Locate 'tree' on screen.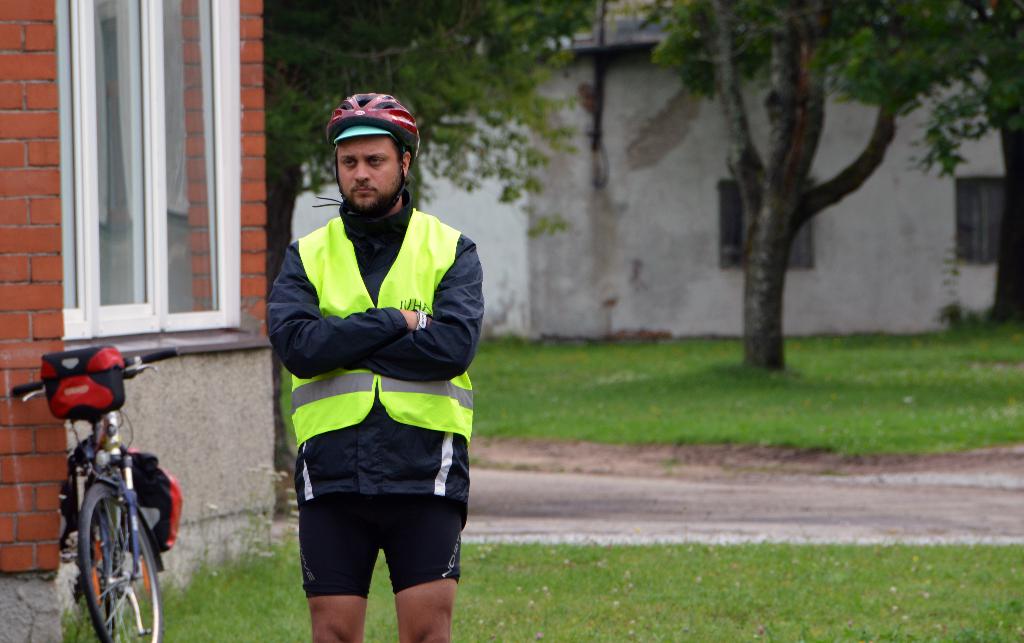
On screen at 856,0,1023,323.
